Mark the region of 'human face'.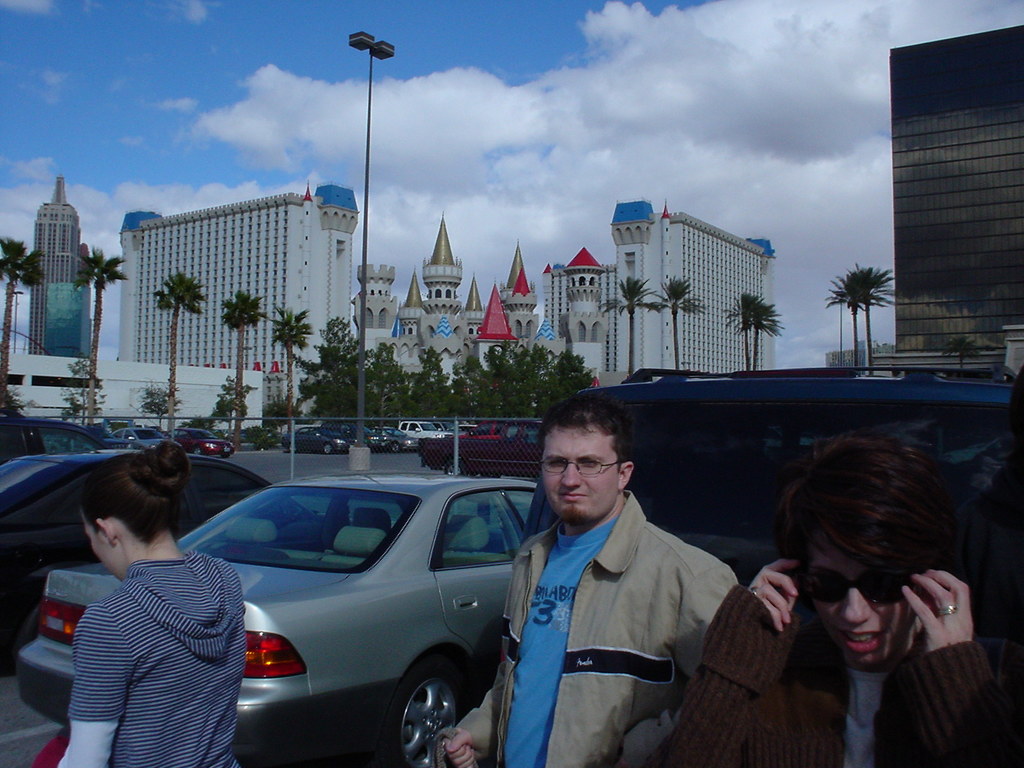
Region: detection(819, 547, 920, 668).
